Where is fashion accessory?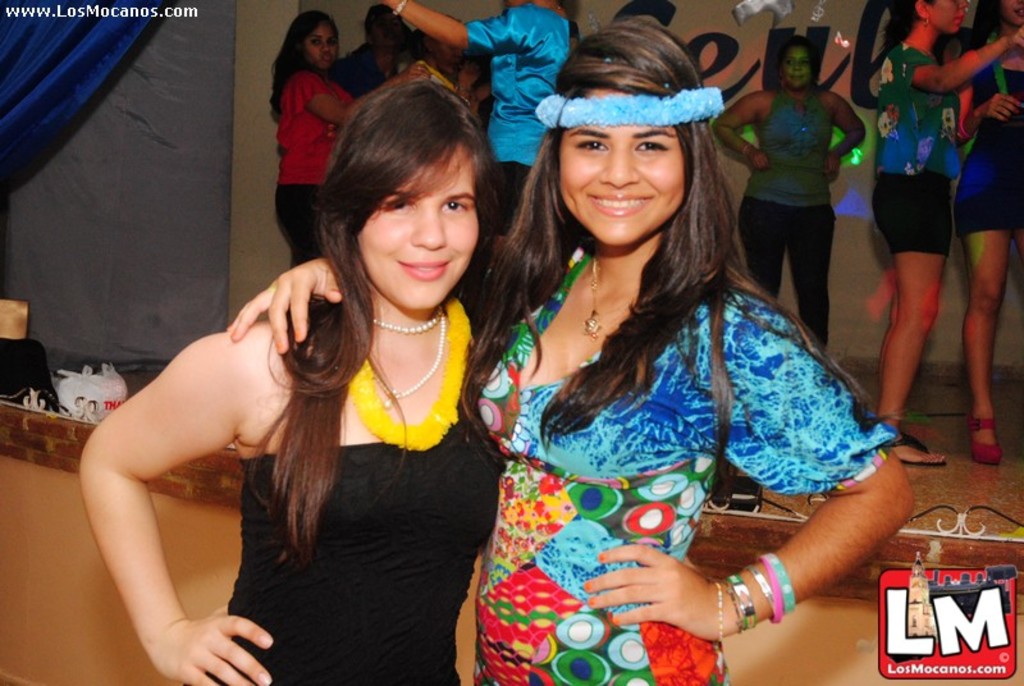
<box>916,14,929,27</box>.
